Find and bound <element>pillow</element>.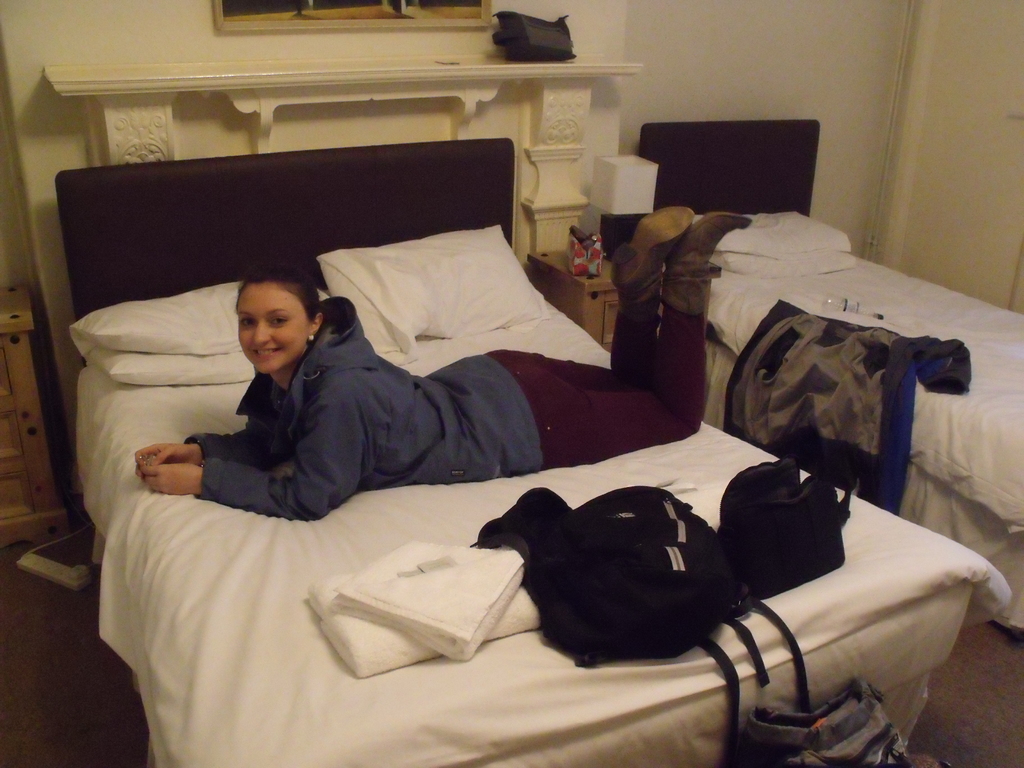
Bound: box=[74, 294, 330, 360].
